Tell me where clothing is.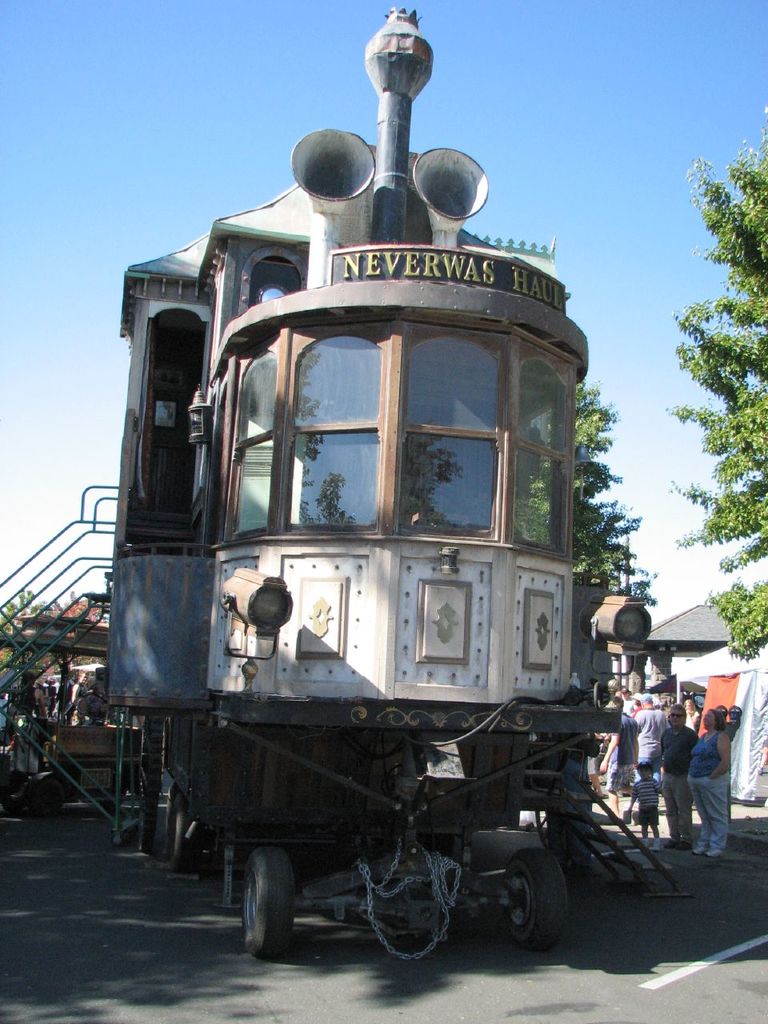
clothing is at [left=612, top=706, right=640, bottom=784].
